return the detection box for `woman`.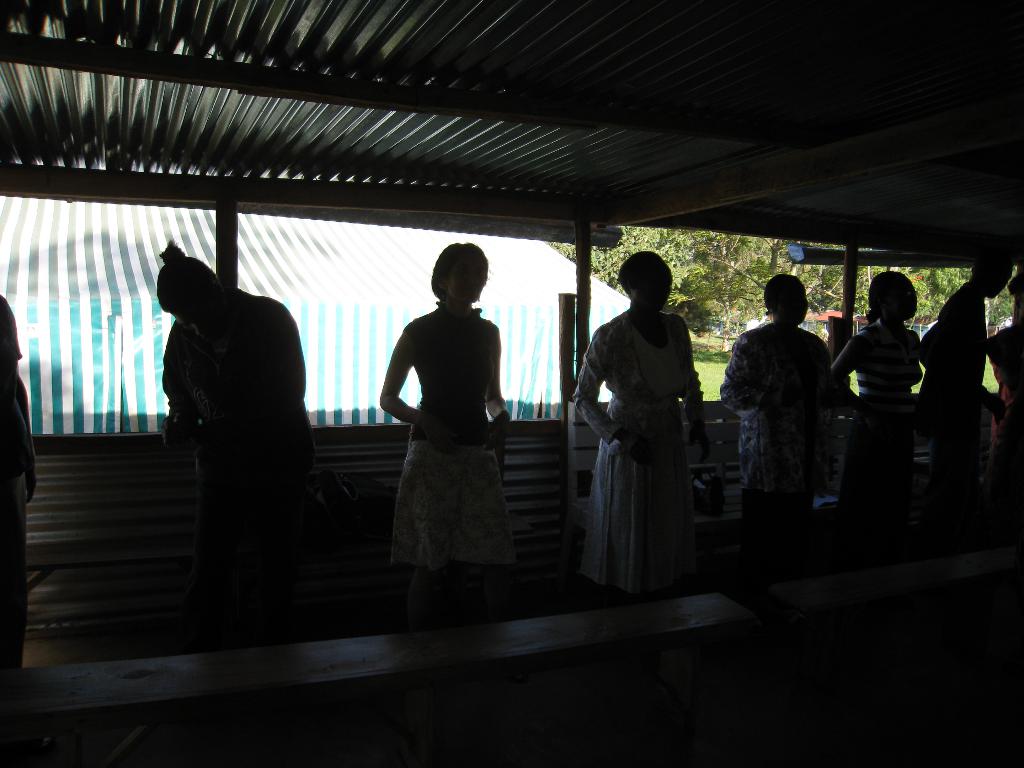
bbox=[720, 271, 839, 630].
